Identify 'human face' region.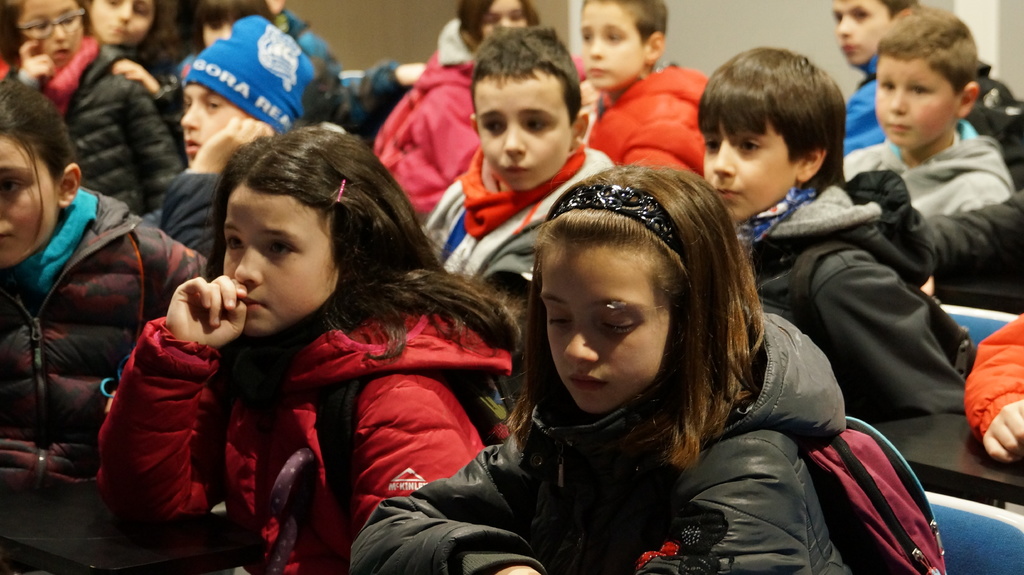
Region: [702,120,799,226].
